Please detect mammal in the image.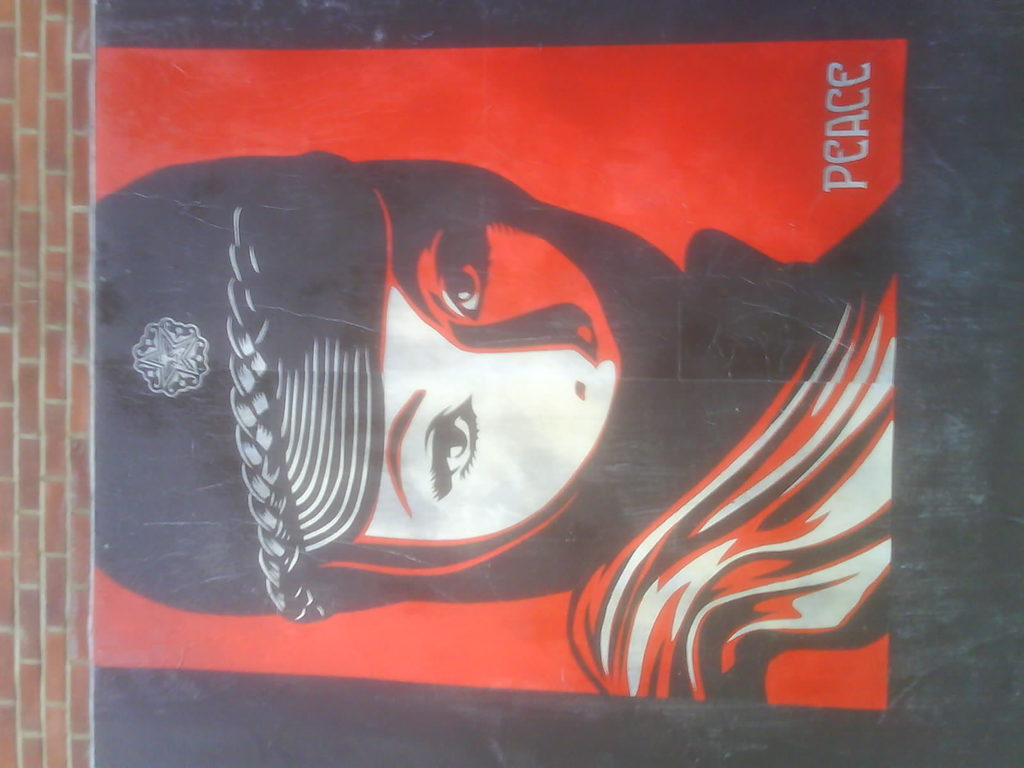
88:145:912:714.
